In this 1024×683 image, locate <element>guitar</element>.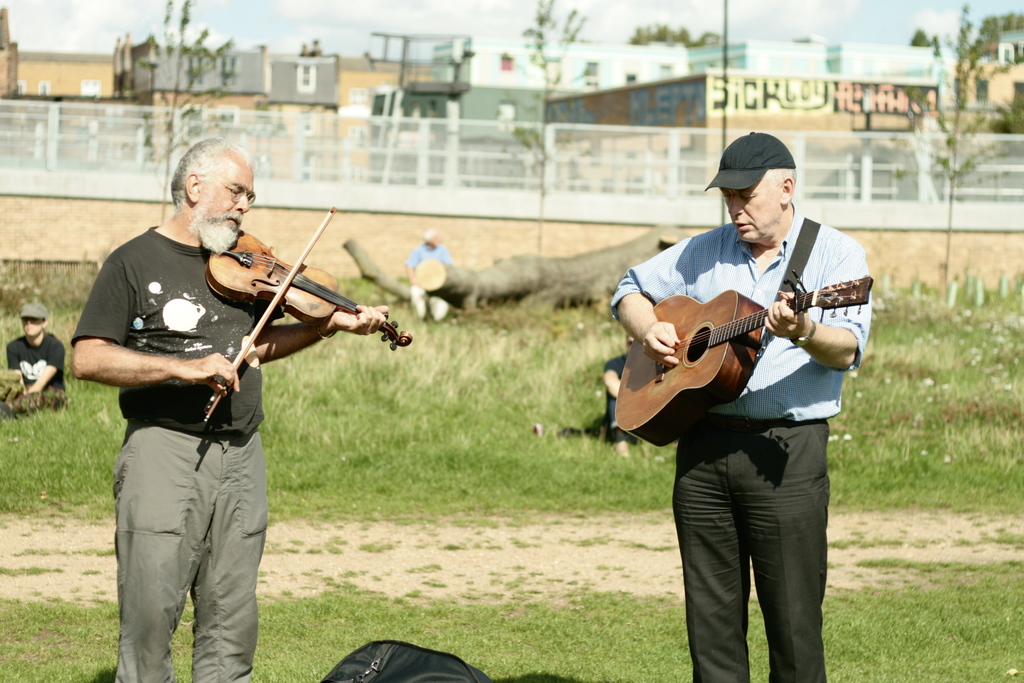
Bounding box: <box>609,241,874,438</box>.
